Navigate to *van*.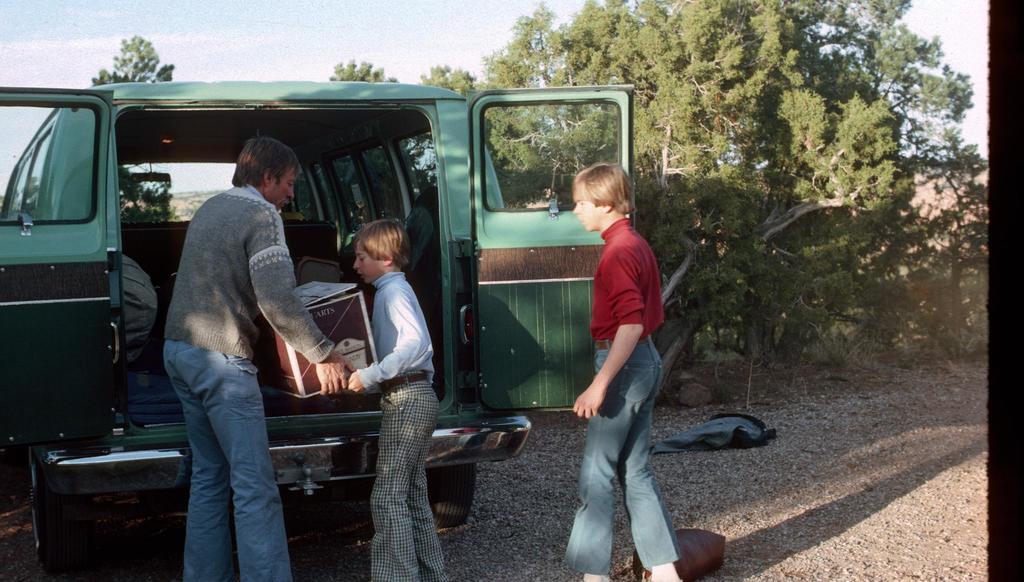
Navigation target: Rect(0, 79, 635, 573).
